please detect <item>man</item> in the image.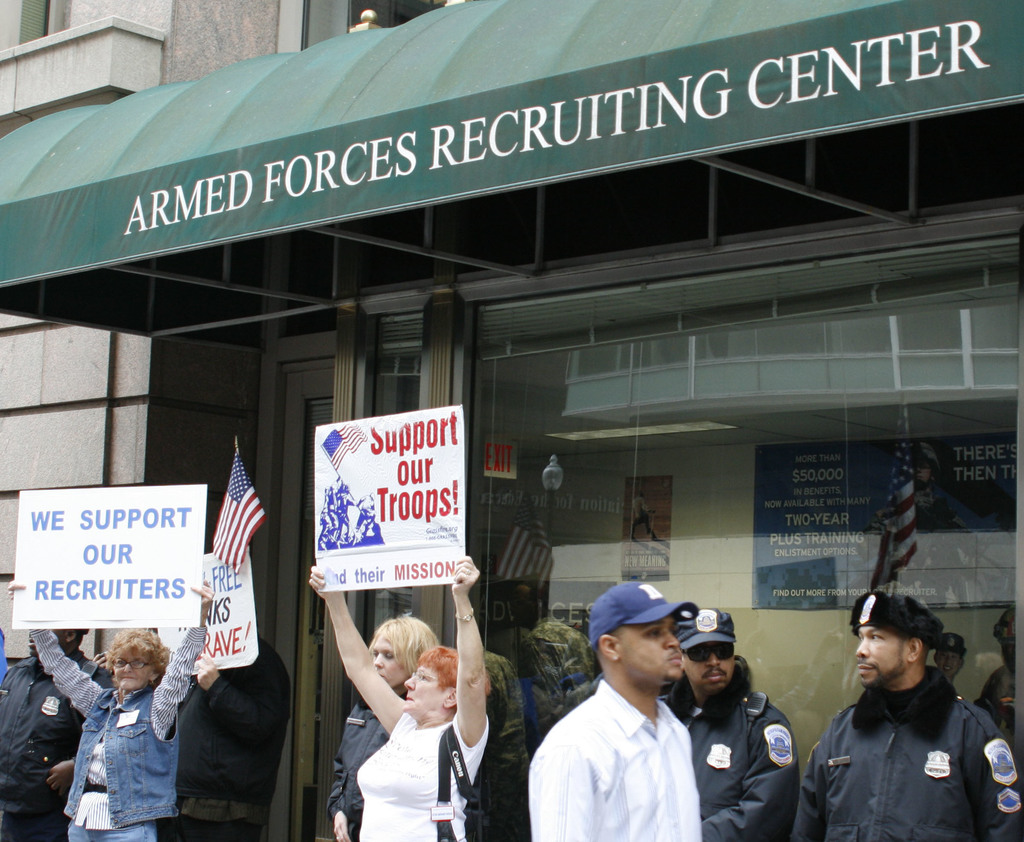
(left=660, top=604, right=793, bottom=841).
